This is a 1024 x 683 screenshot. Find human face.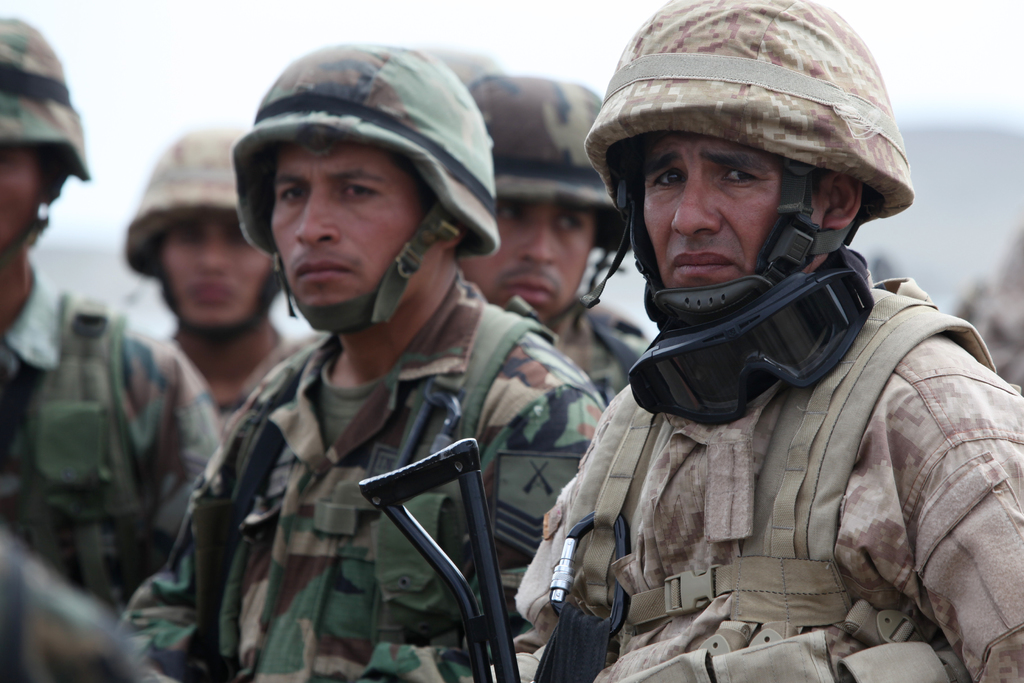
Bounding box: BBox(641, 130, 830, 285).
